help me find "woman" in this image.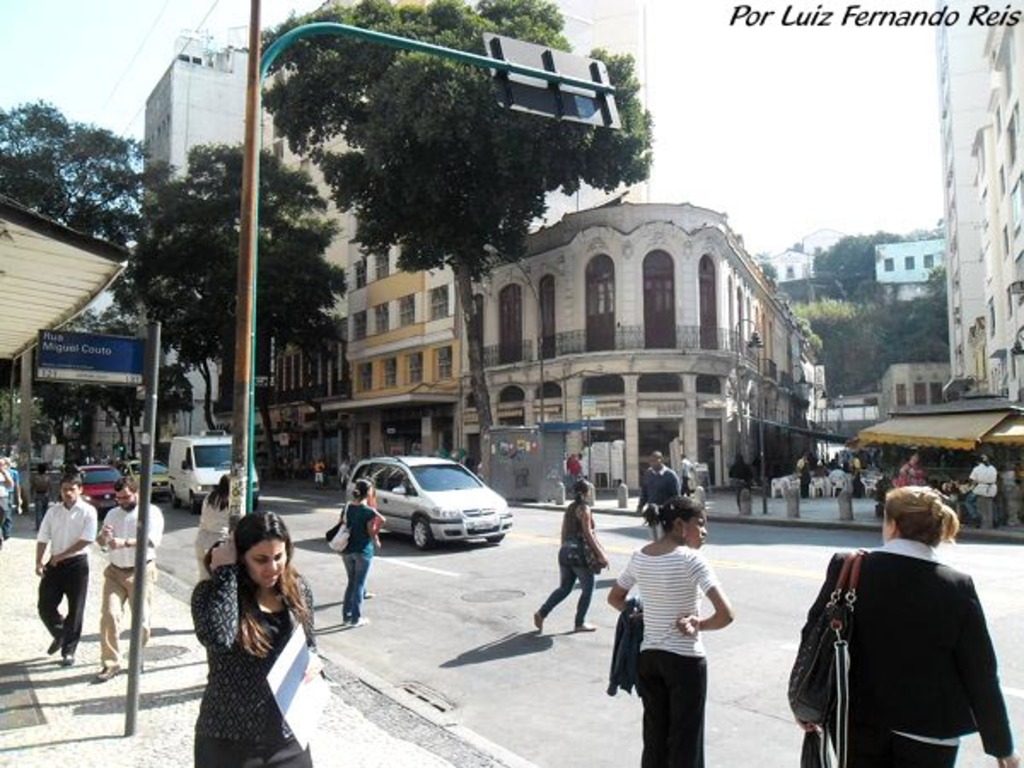
Found it: {"x1": 189, "y1": 510, "x2": 317, "y2": 766}.
